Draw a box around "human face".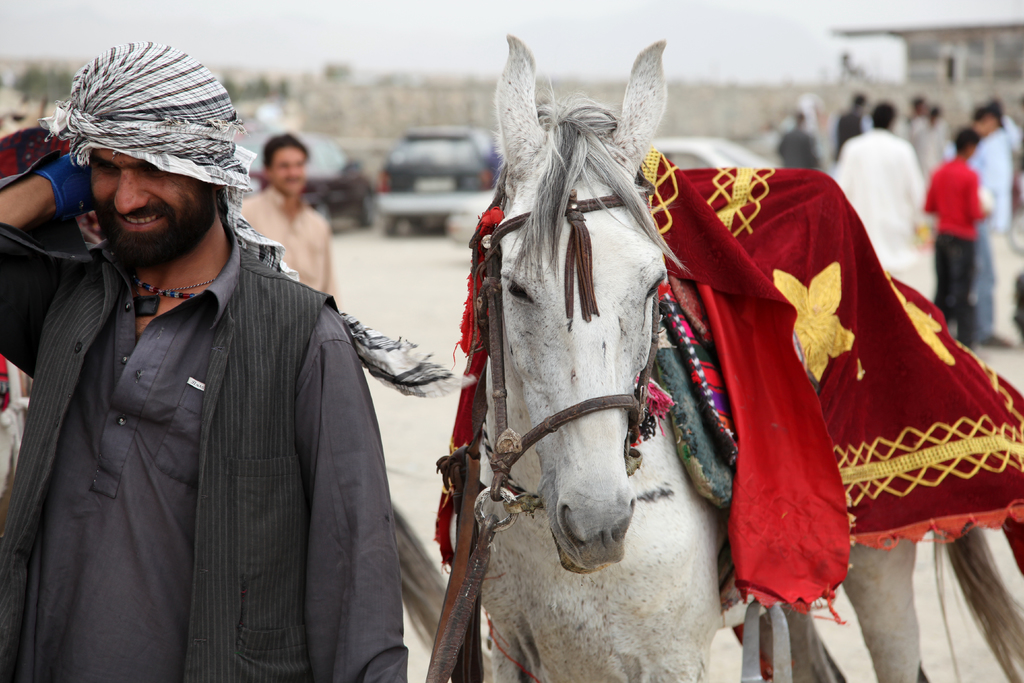
{"left": 85, "top": 147, "right": 220, "bottom": 268}.
